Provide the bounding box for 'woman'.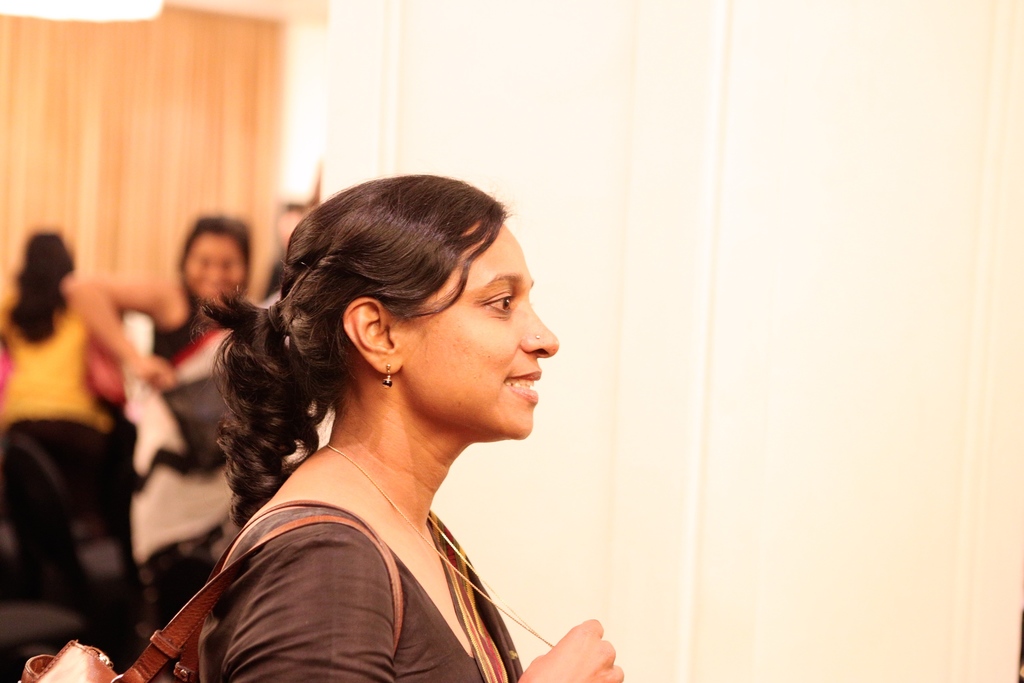
<bbox>12, 173, 623, 682</bbox>.
